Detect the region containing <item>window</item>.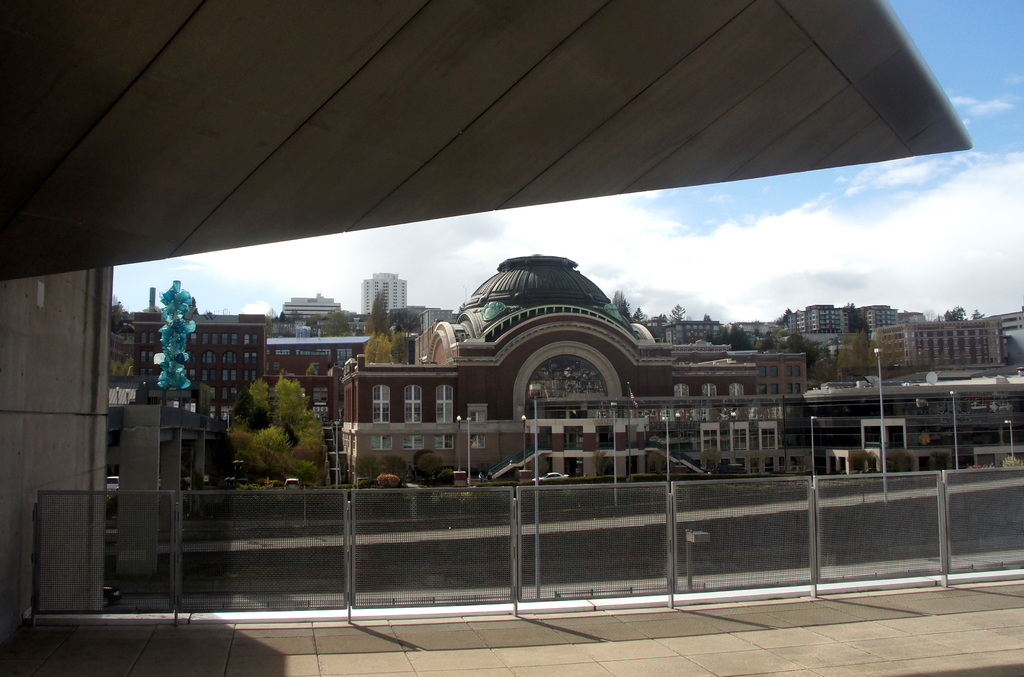
{"left": 369, "top": 383, "right": 390, "bottom": 453}.
